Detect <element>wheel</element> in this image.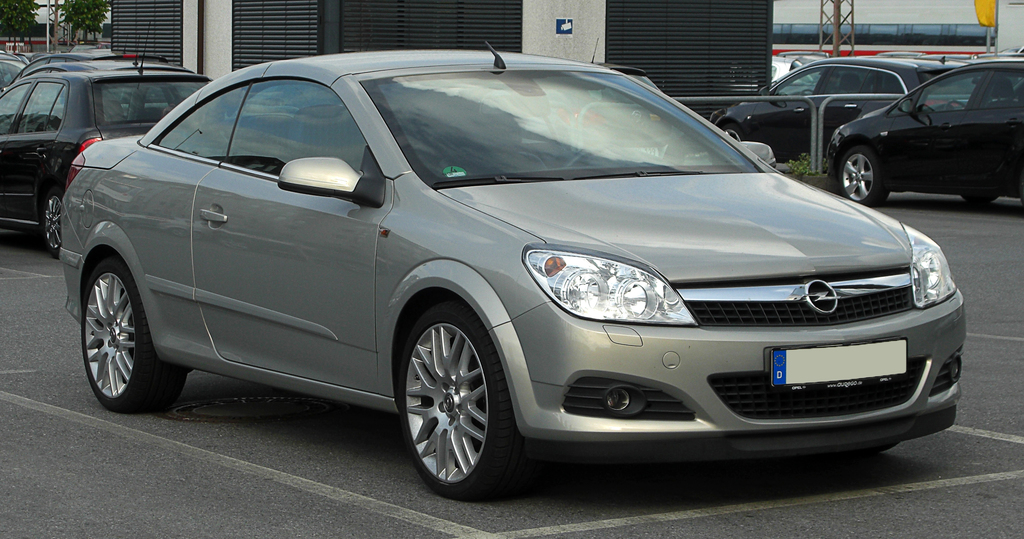
Detection: bbox(80, 257, 188, 415).
